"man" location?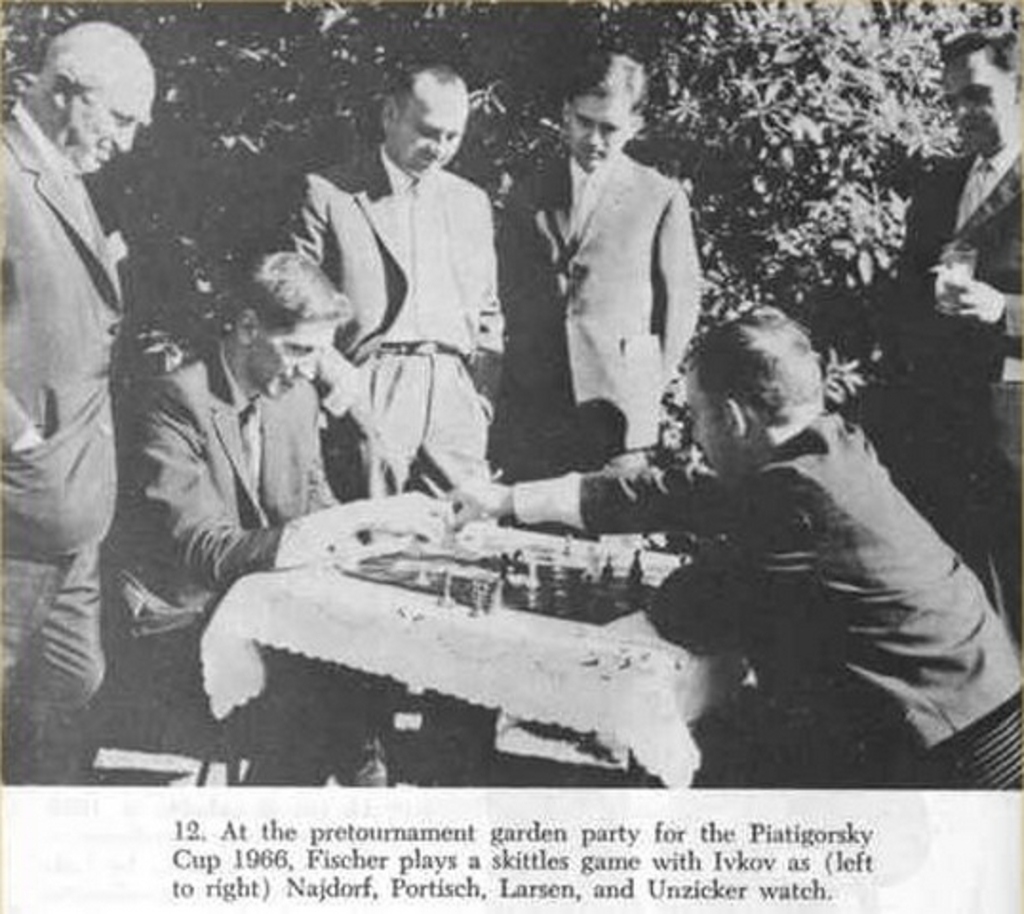
BBox(493, 44, 708, 482)
